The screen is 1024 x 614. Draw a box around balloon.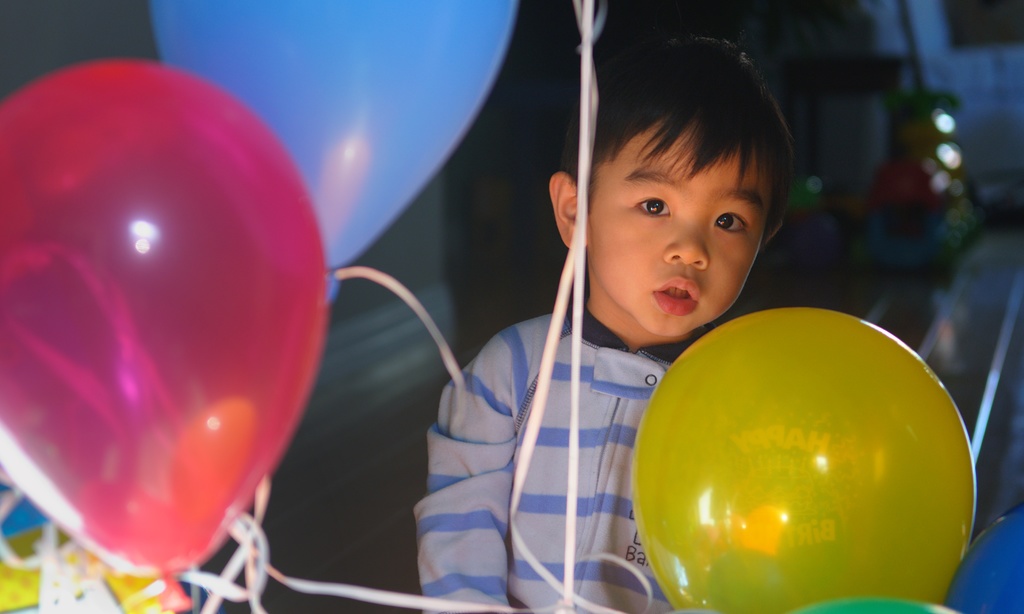
left=778, top=598, right=952, bottom=613.
